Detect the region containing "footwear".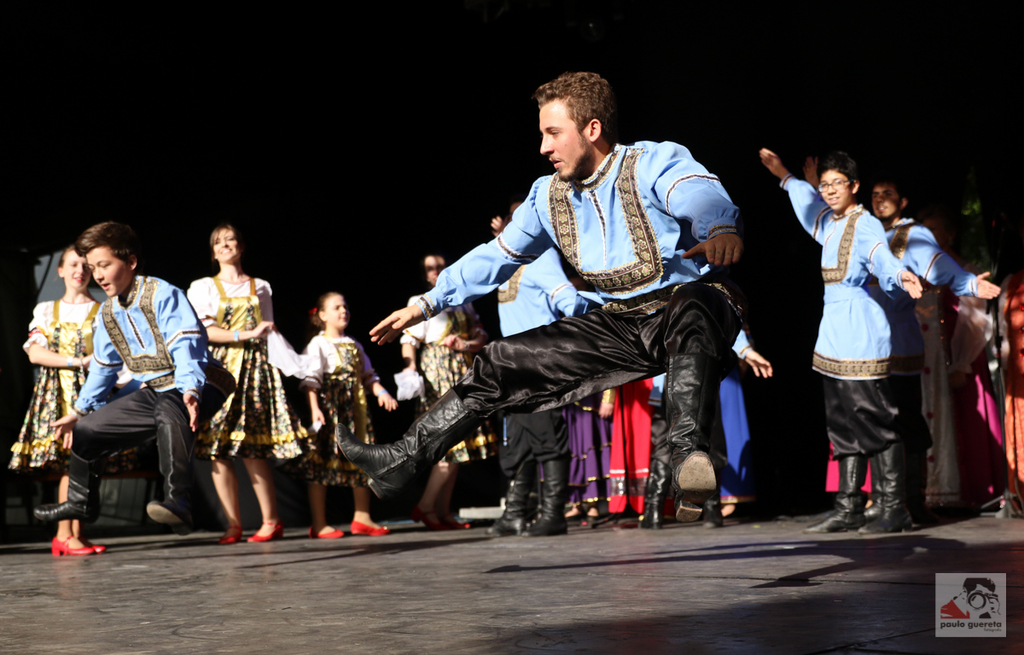
247:520:282:542.
